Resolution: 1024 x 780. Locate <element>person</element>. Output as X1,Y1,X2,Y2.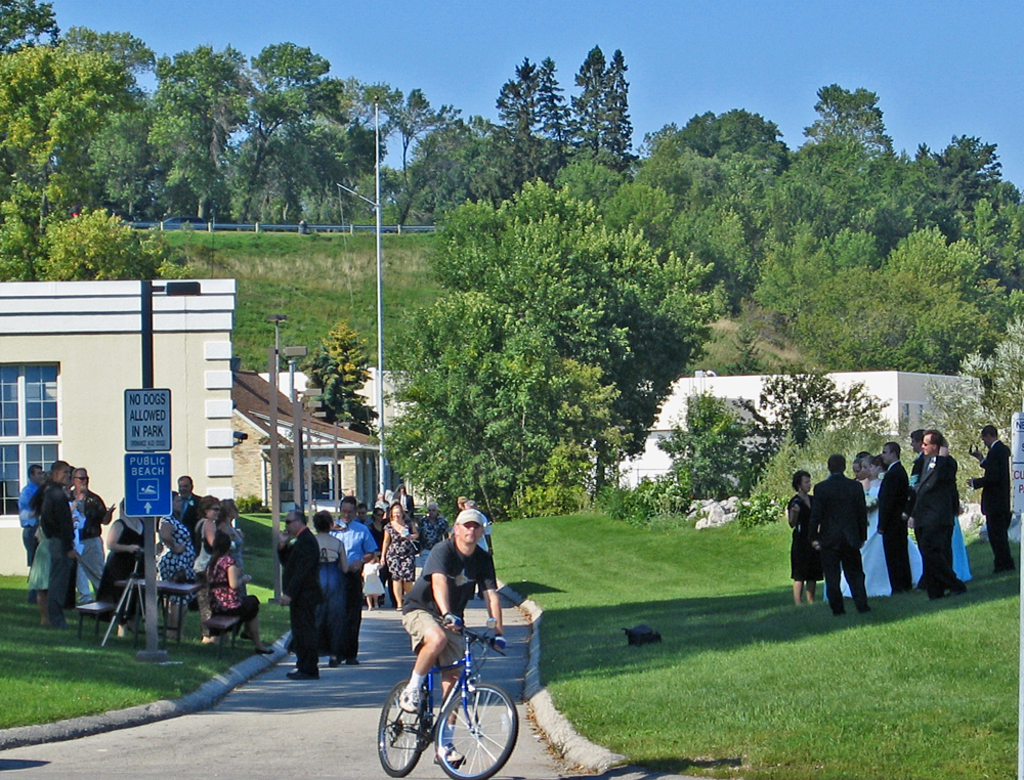
969,422,1010,566.
